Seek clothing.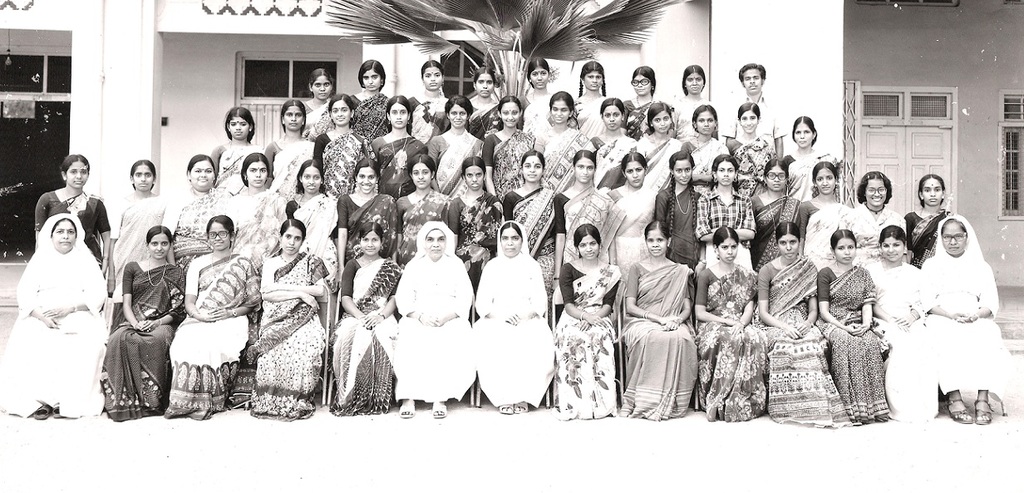
<box>641,131,684,183</box>.
